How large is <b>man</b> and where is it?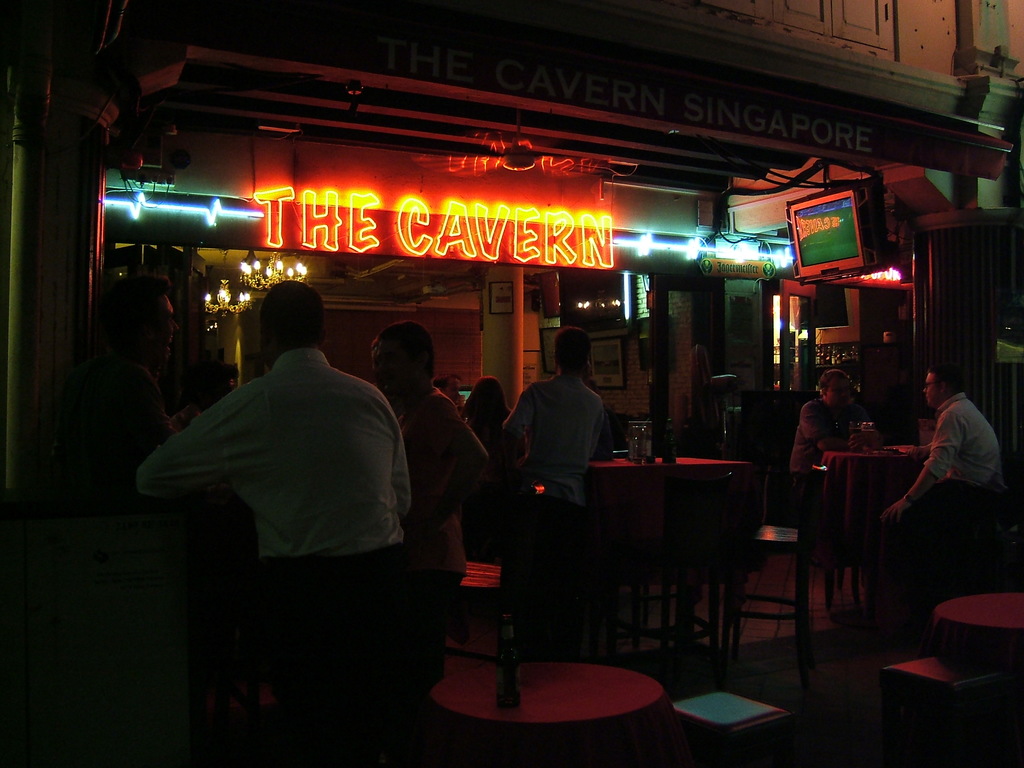
Bounding box: 134, 287, 445, 684.
